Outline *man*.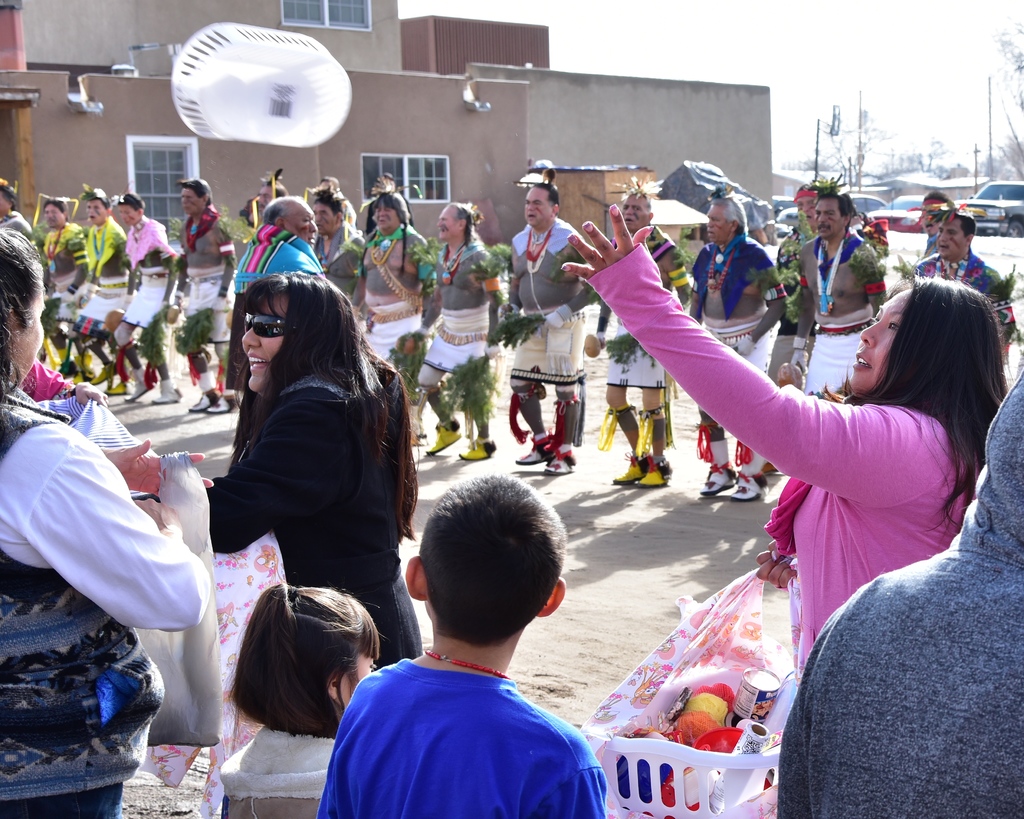
Outline: select_region(166, 181, 248, 418).
